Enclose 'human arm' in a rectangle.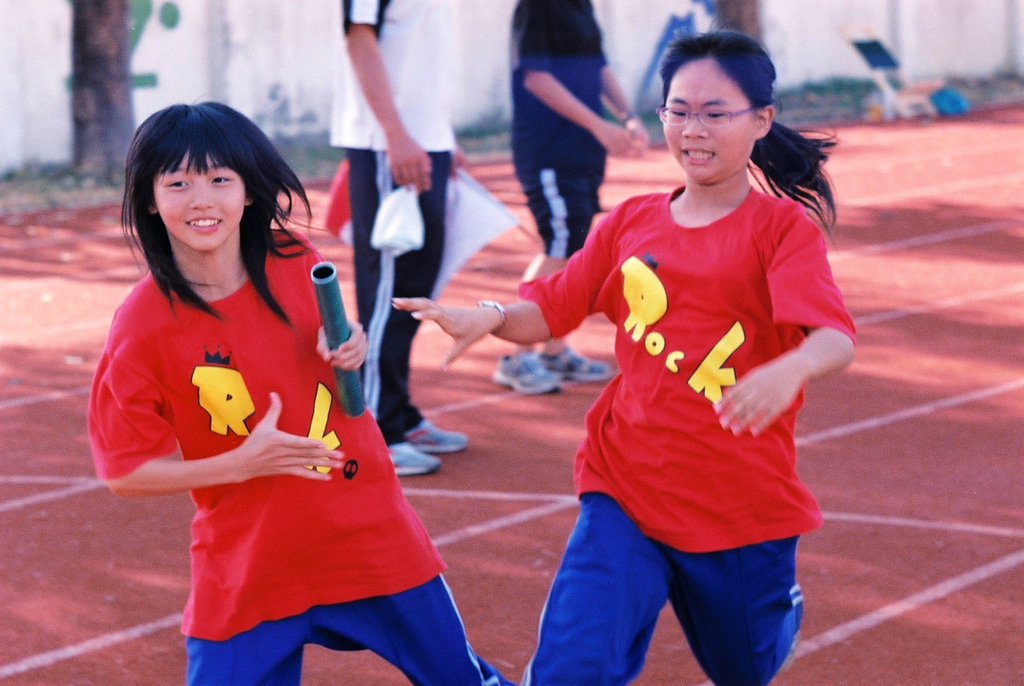
(x1=335, y1=0, x2=433, y2=191).
